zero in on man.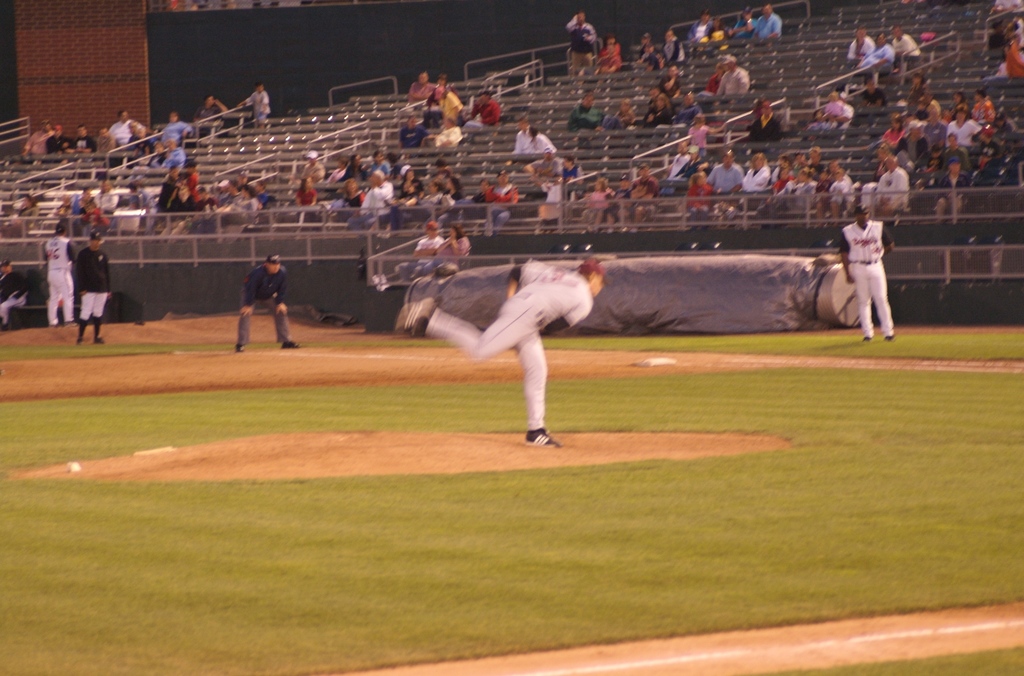
Zeroed in: (left=302, top=149, right=323, bottom=186).
